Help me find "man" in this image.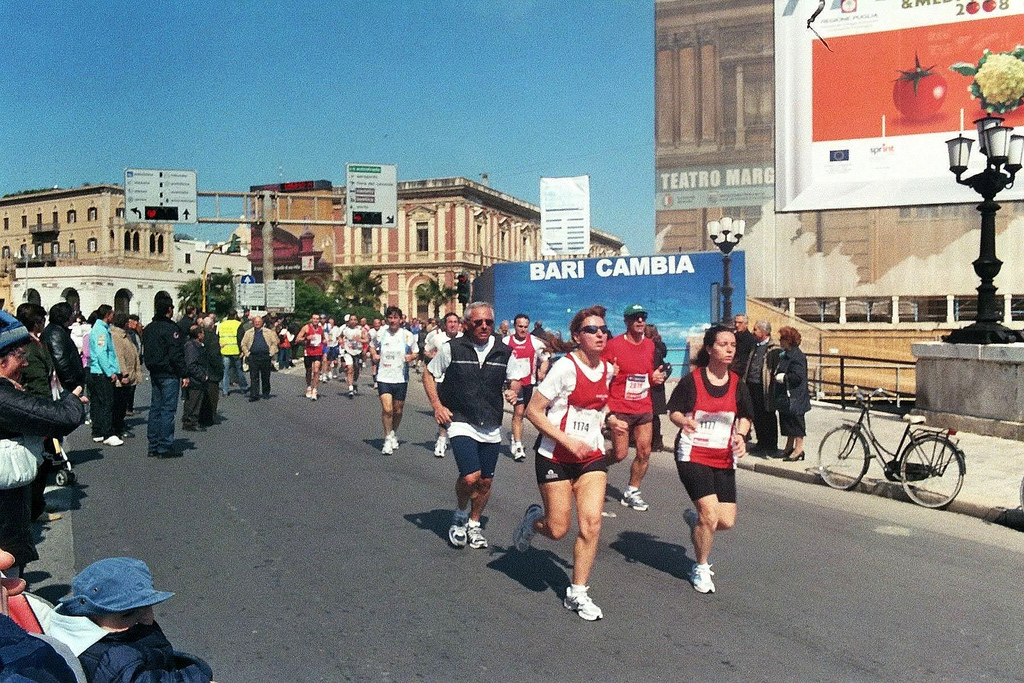
Found it: l=424, t=302, r=515, b=554.
